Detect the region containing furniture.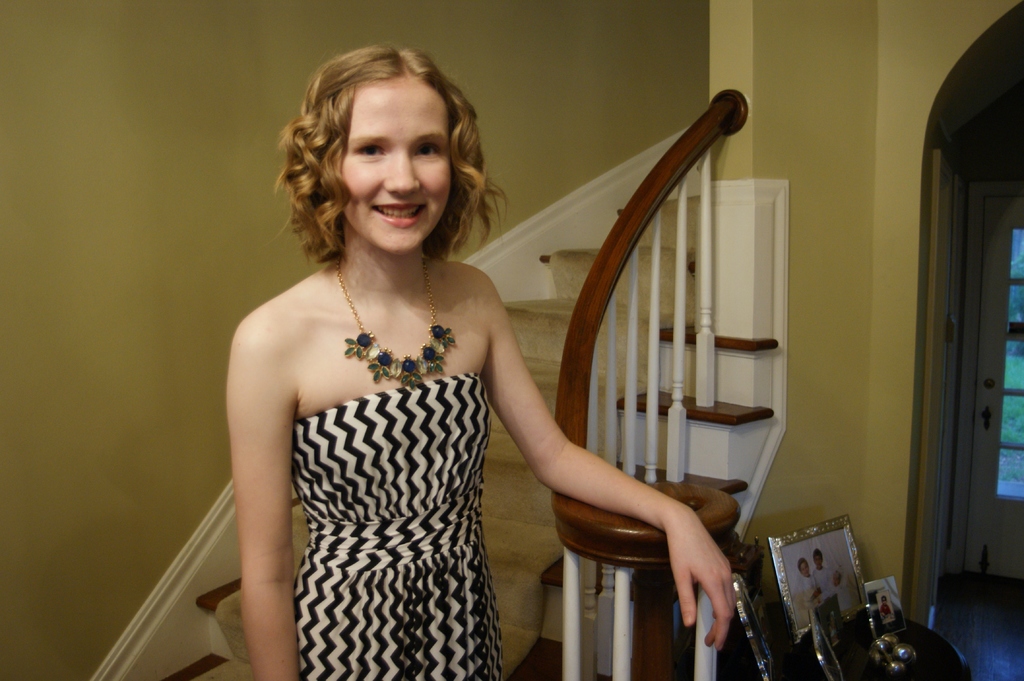
{"x1": 671, "y1": 612, "x2": 975, "y2": 680}.
